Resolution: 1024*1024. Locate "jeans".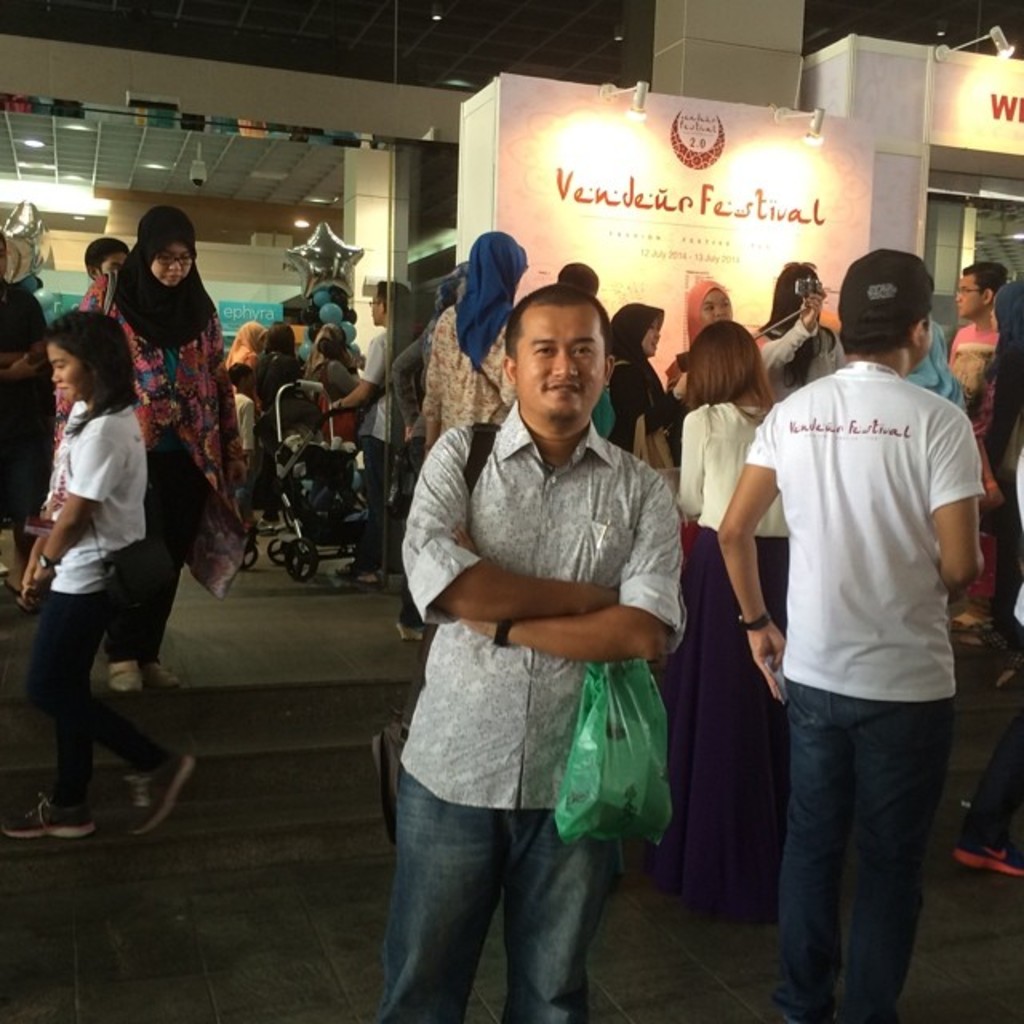
box(754, 677, 958, 1022).
